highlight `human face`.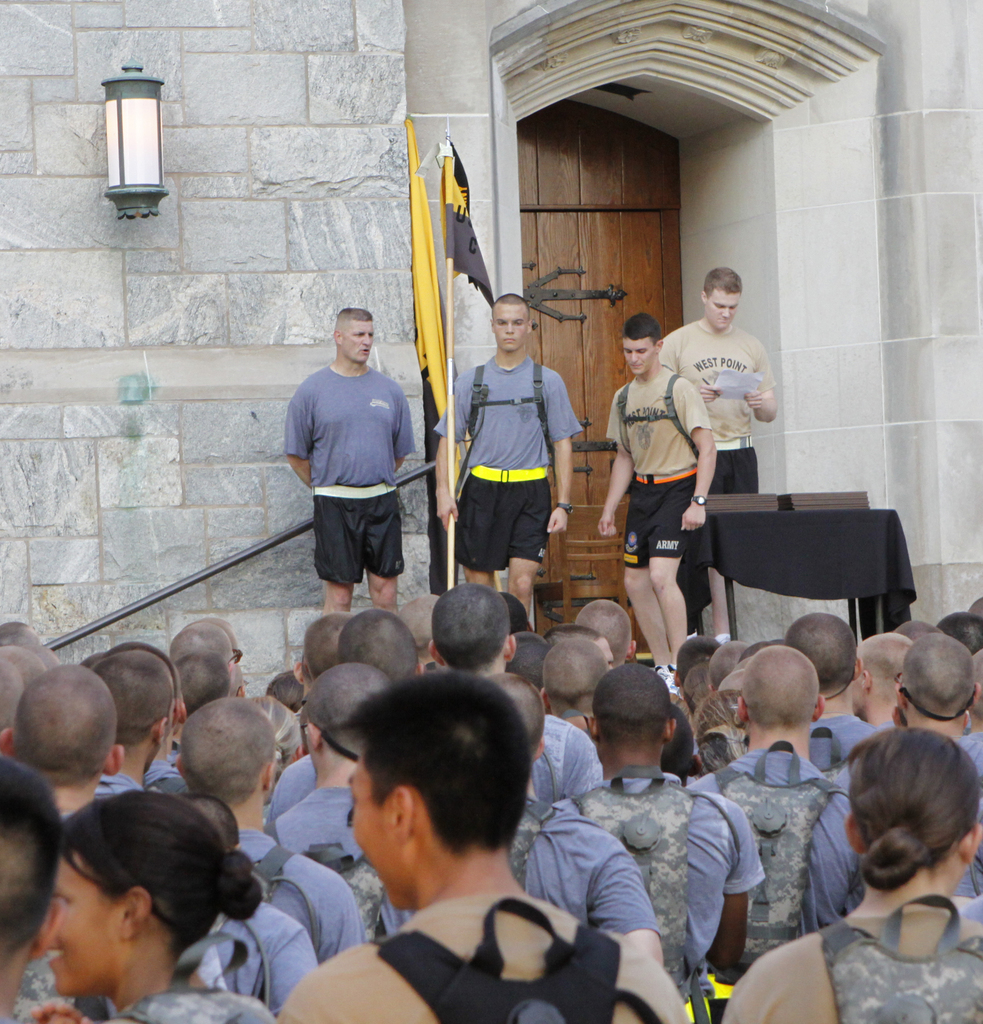
Highlighted region: [853,682,867,715].
